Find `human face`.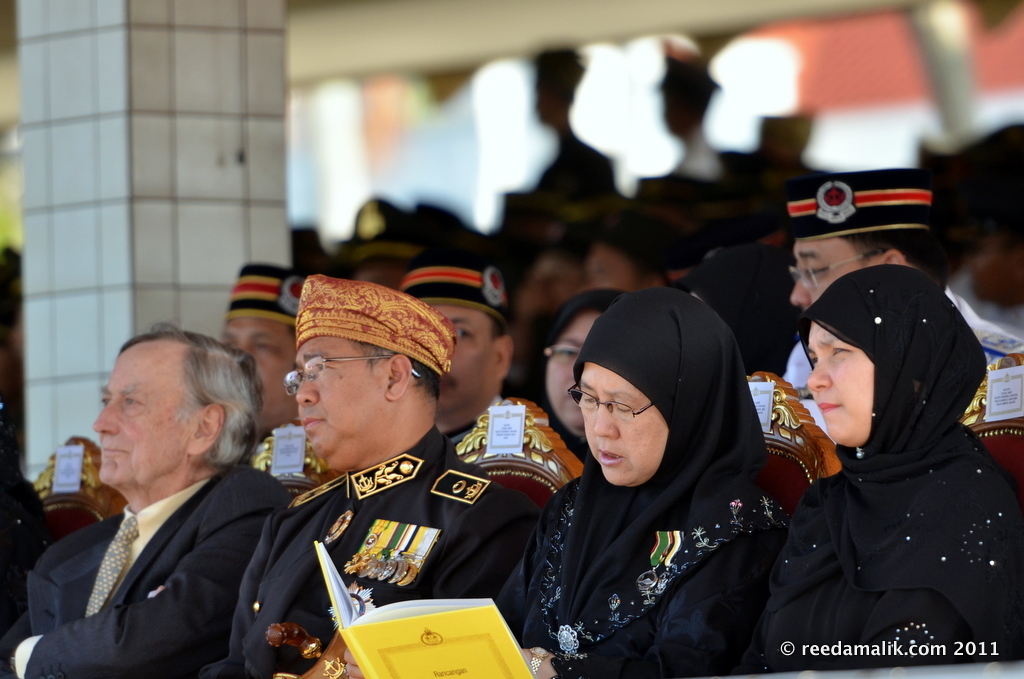
locate(225, 319, 295, 413).
